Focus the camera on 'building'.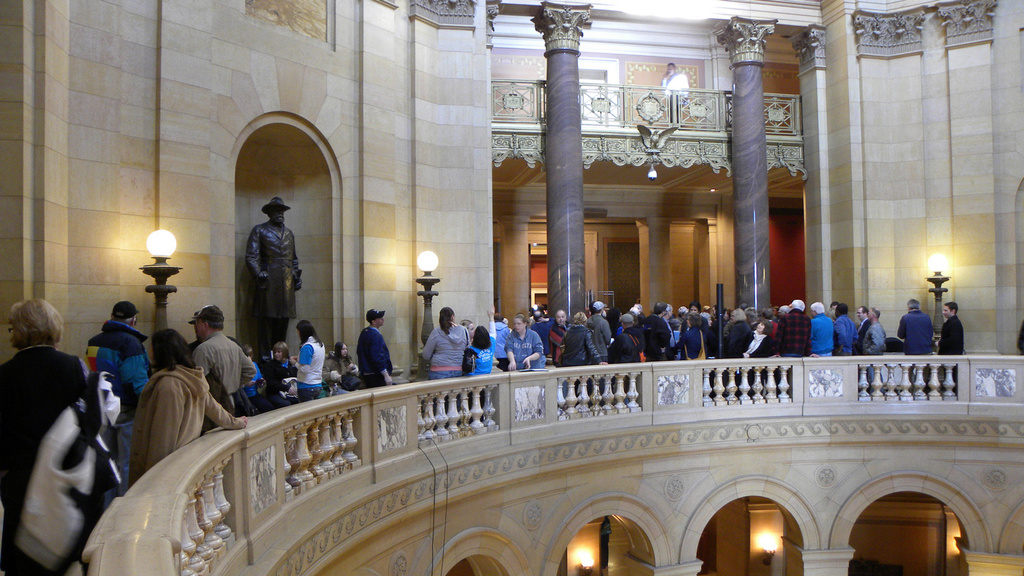
Focus region: (0, 0, 1023, 575).
